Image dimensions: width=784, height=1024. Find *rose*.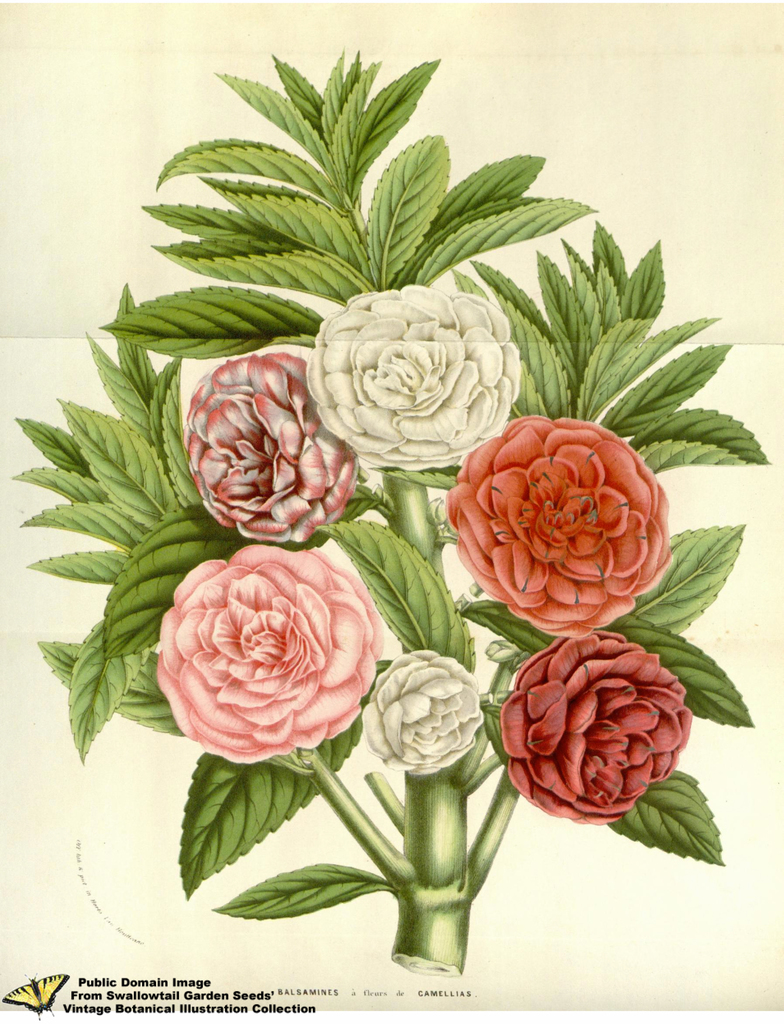
(left=306, top=283, right=523, bottom=472).
